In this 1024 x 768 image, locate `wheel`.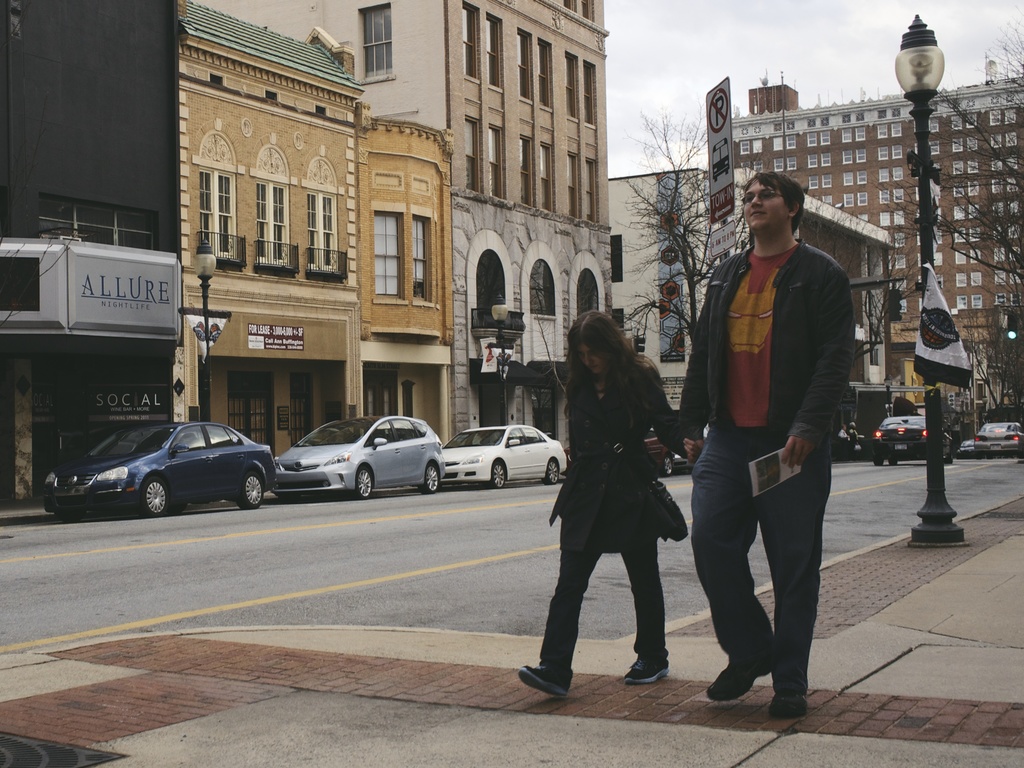
Bounding box: Rect(236, 470, 267, 509).
